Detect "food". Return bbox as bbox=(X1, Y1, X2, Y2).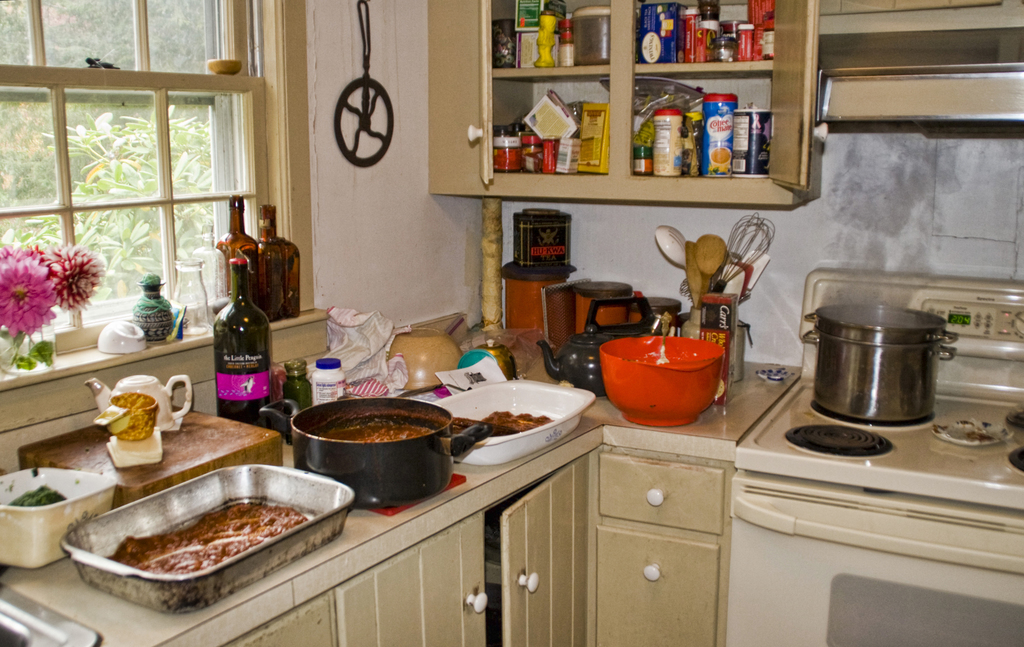
bbox=(102, 503, 305, 575).
